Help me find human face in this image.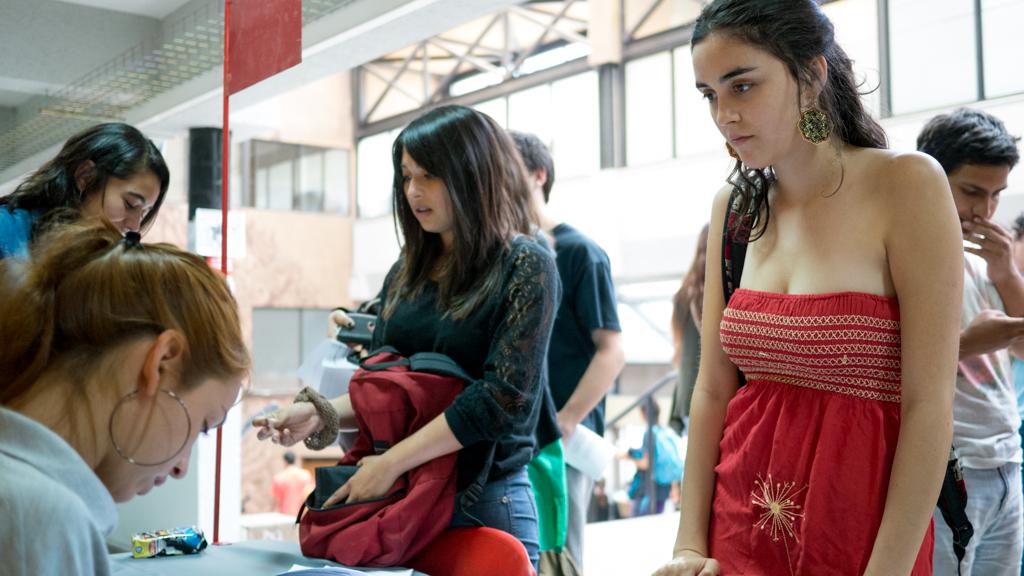
Found it: Rect(691, 33, 799, 169).
